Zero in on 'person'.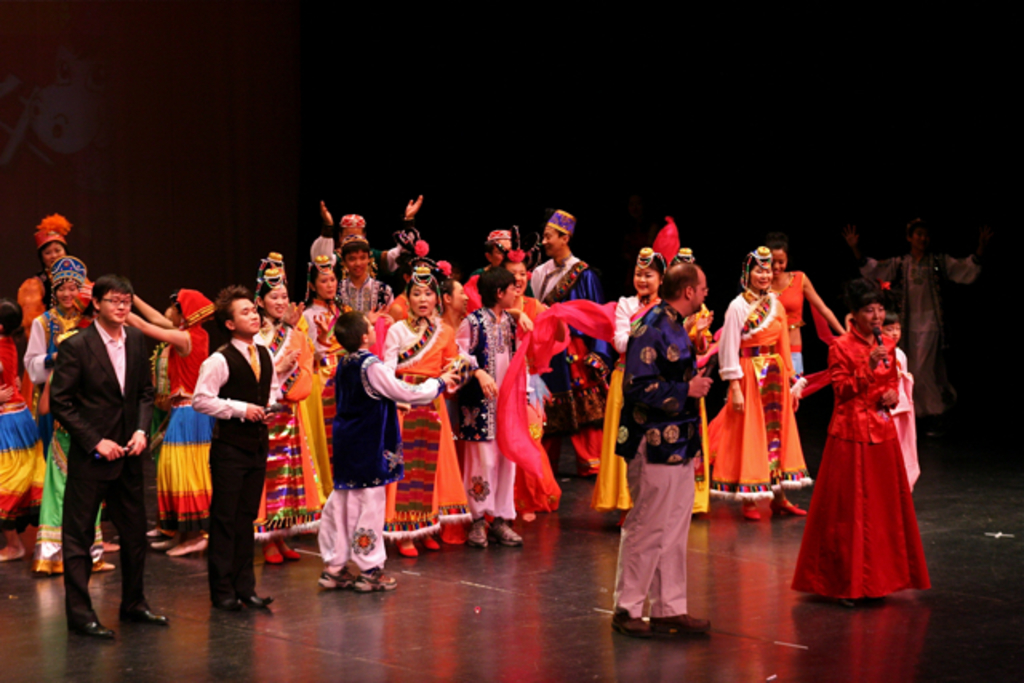
Zeroed in: pyautogui.locateOnScreen(526, 208, 603, 480).
